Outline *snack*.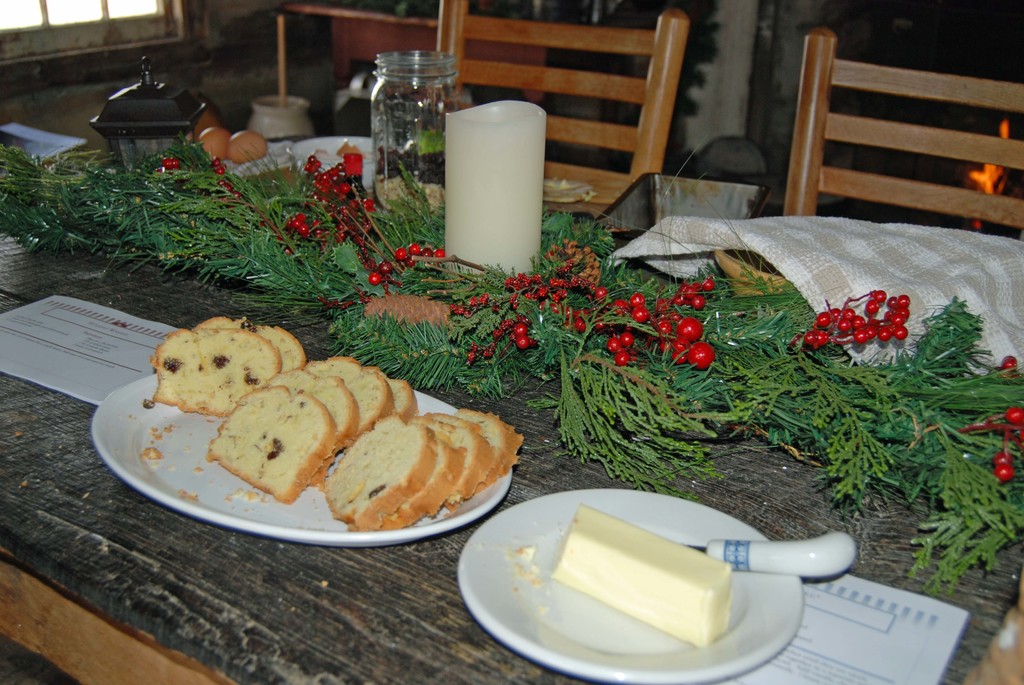
Outline: bbox=[387, 373, 419, 412].
